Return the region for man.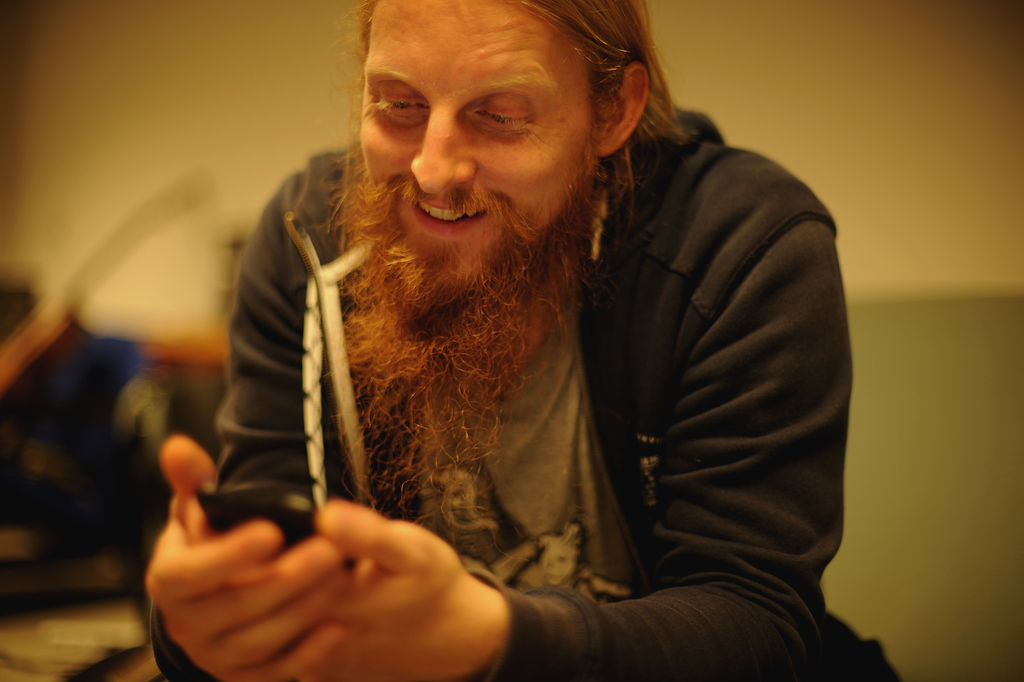
left=160, top=0, right=883, bottom=663.
